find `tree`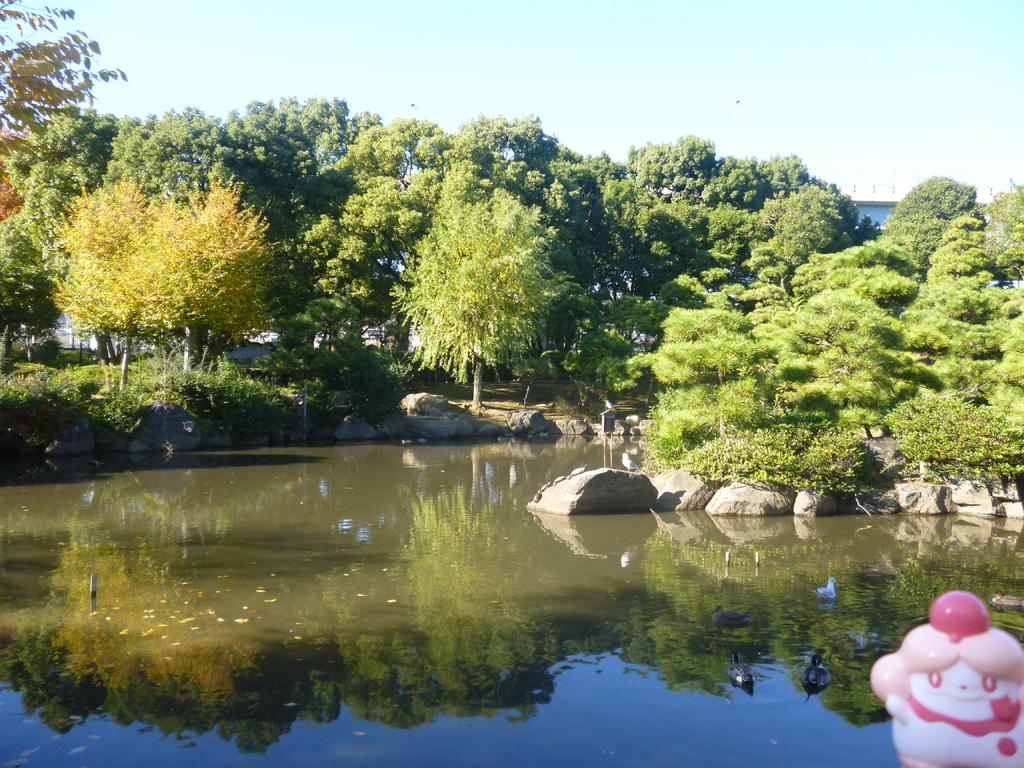
412, 179, 546, 400
